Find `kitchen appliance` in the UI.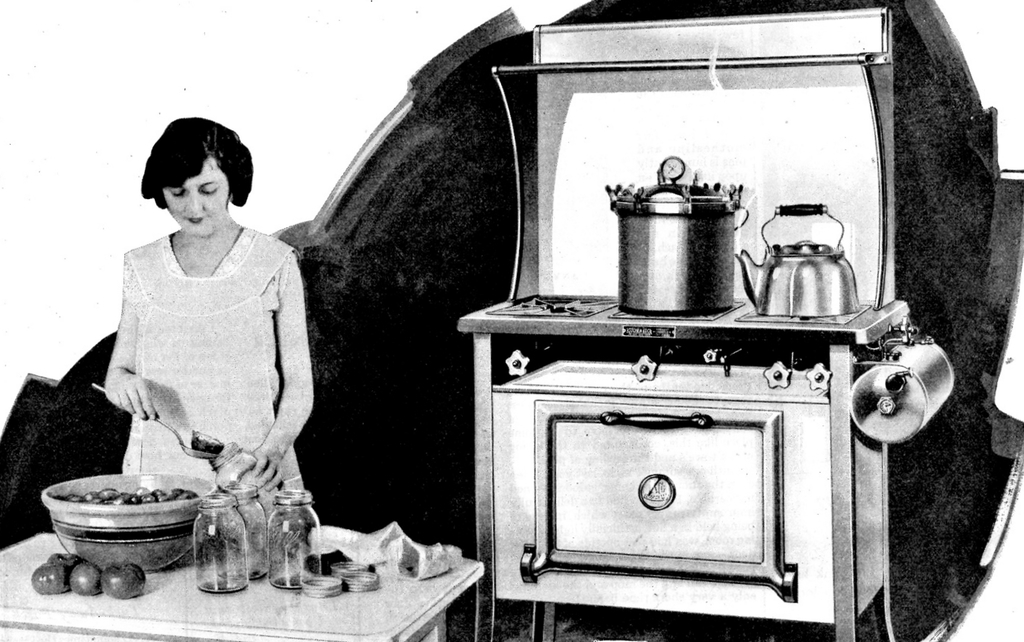
UI element at rect(40, 469, 207, 569).
